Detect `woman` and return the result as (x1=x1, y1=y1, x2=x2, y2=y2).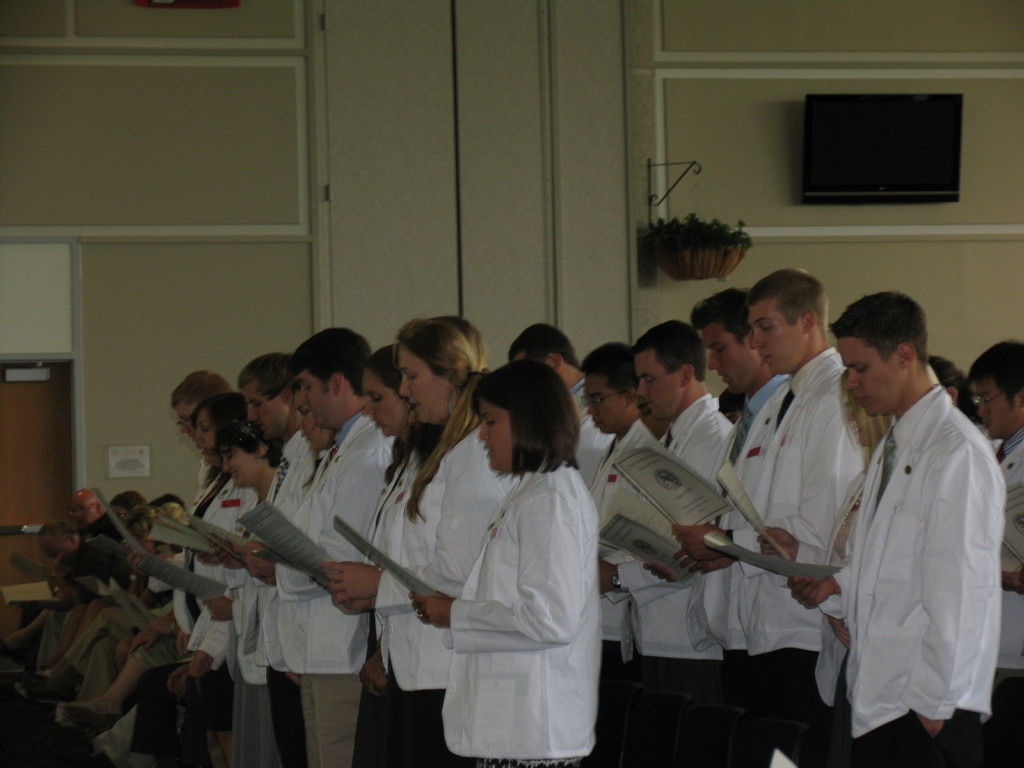
(x1=168, y1=393, x2=249, y2=767).
